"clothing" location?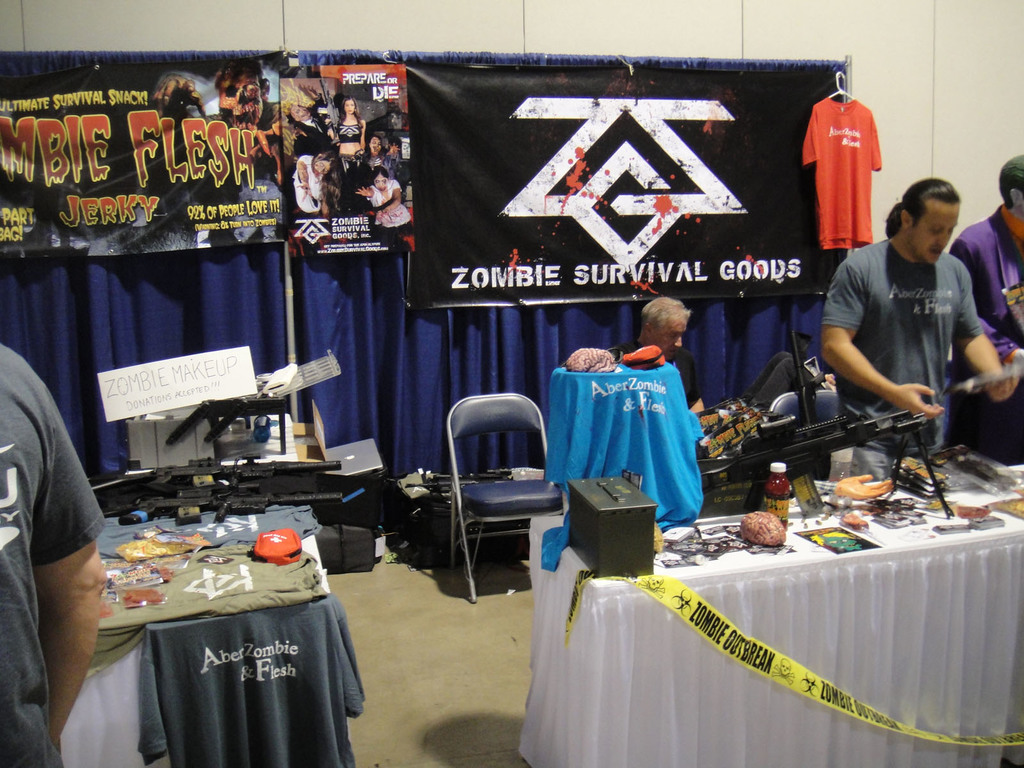
951:209:1023:446
